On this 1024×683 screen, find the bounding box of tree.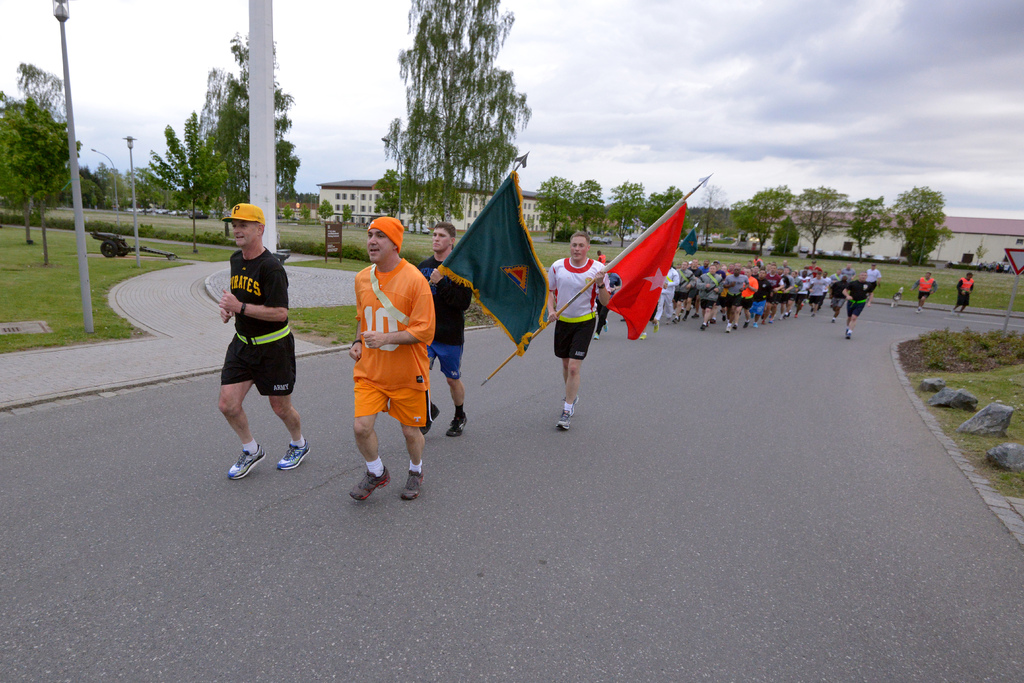
Bounding box: box(338, 202, 359, 225).
